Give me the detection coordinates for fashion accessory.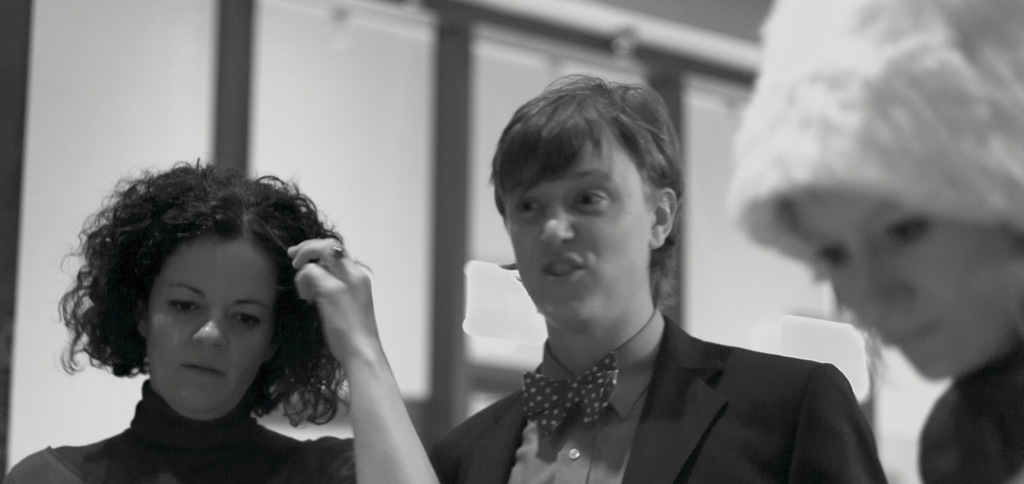
{"x1": 519, "y1": 354, "x2": 619, "y2": 442}.
